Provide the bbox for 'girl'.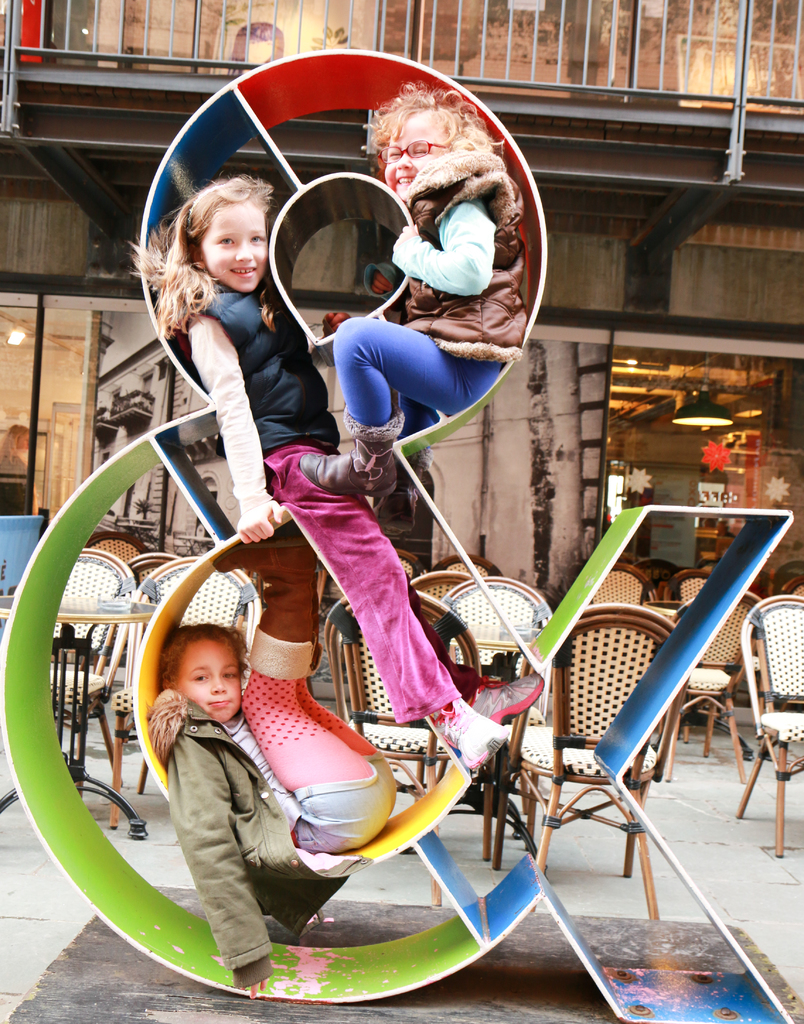
region(295, 74, 527, 536).
